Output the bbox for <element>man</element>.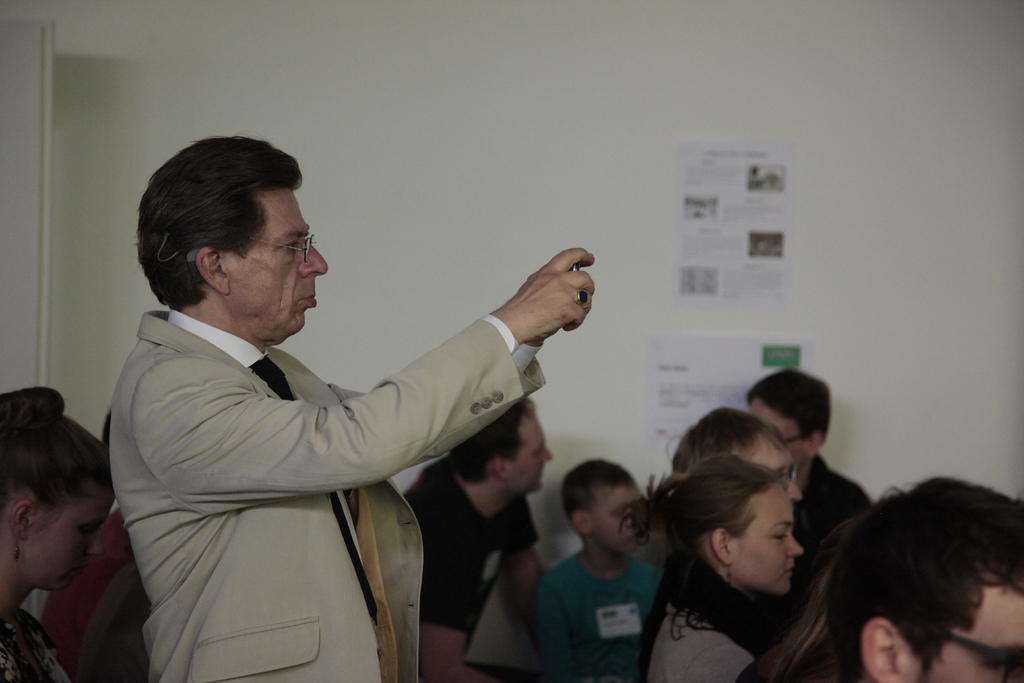
crop(400, 398, 550, 682).
